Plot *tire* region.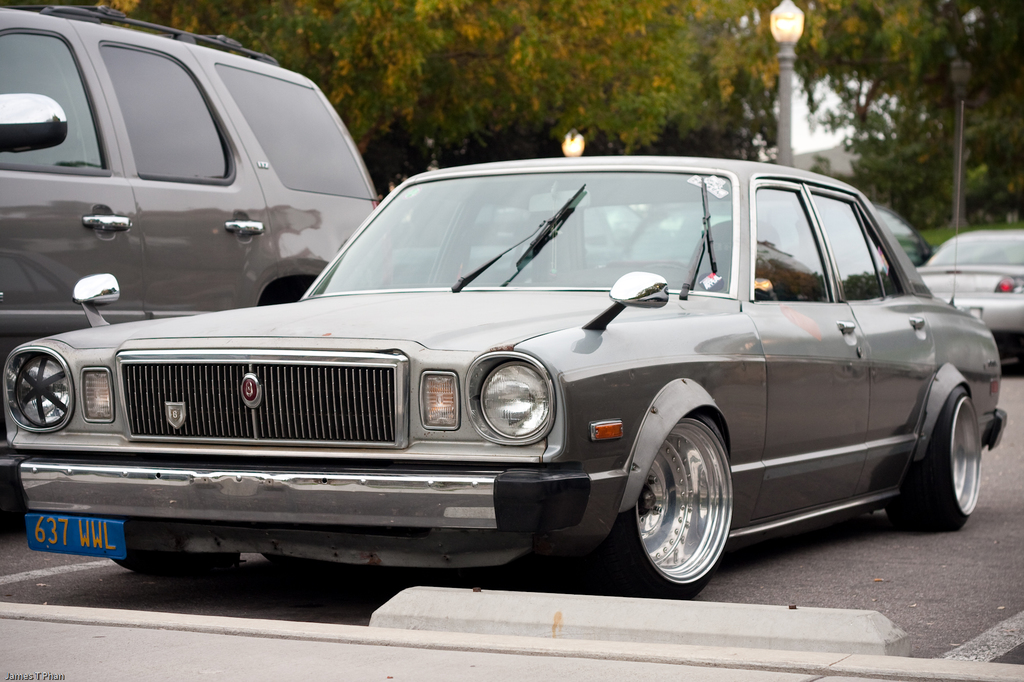
Plotted at x1=117 y1=541 x2=247 y2=576.
